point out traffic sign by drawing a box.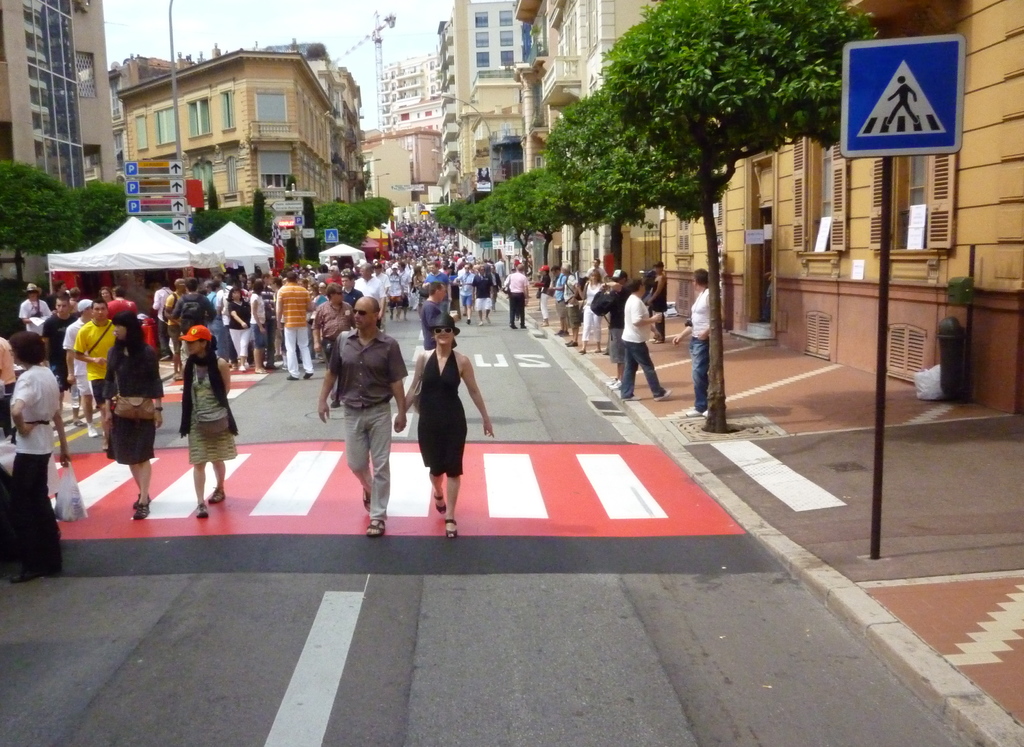
region(841, 29, 965, 162).
